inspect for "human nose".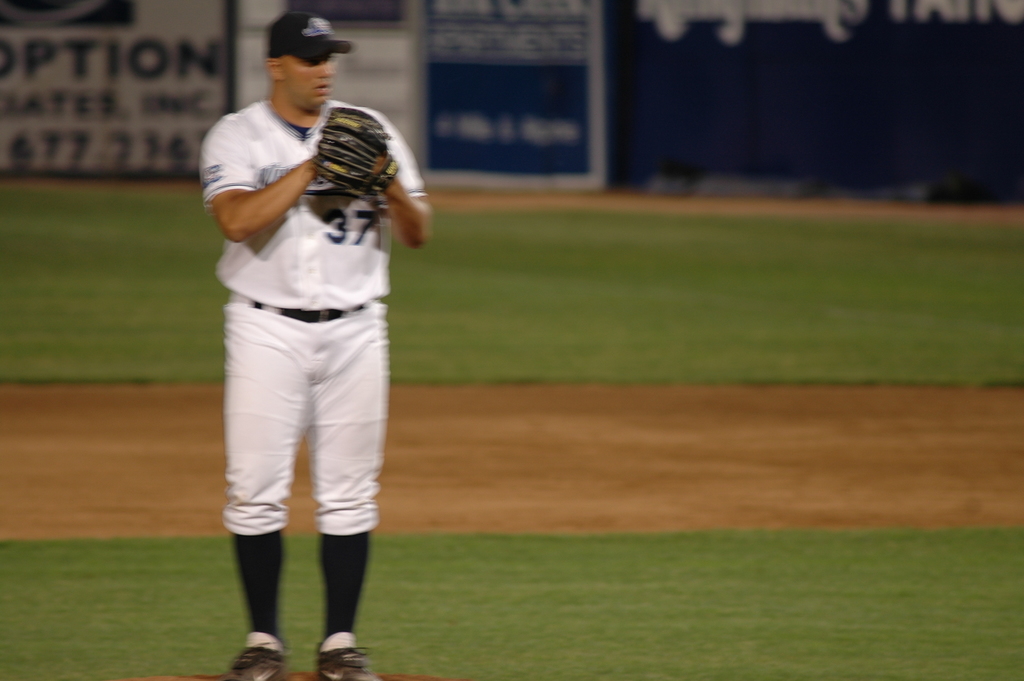
Inspection: [left=320, top=59, right=334, bottom=75].
